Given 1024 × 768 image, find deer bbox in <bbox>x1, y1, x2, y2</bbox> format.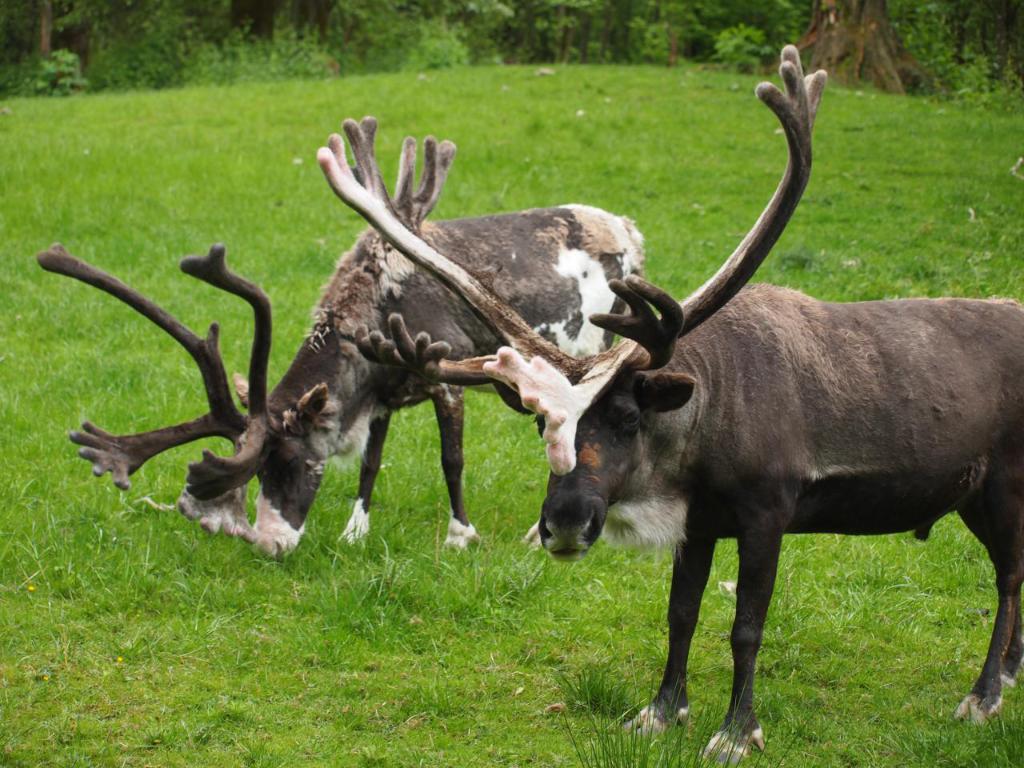
<bbox>38, 204, 642, 558</bbox>.
